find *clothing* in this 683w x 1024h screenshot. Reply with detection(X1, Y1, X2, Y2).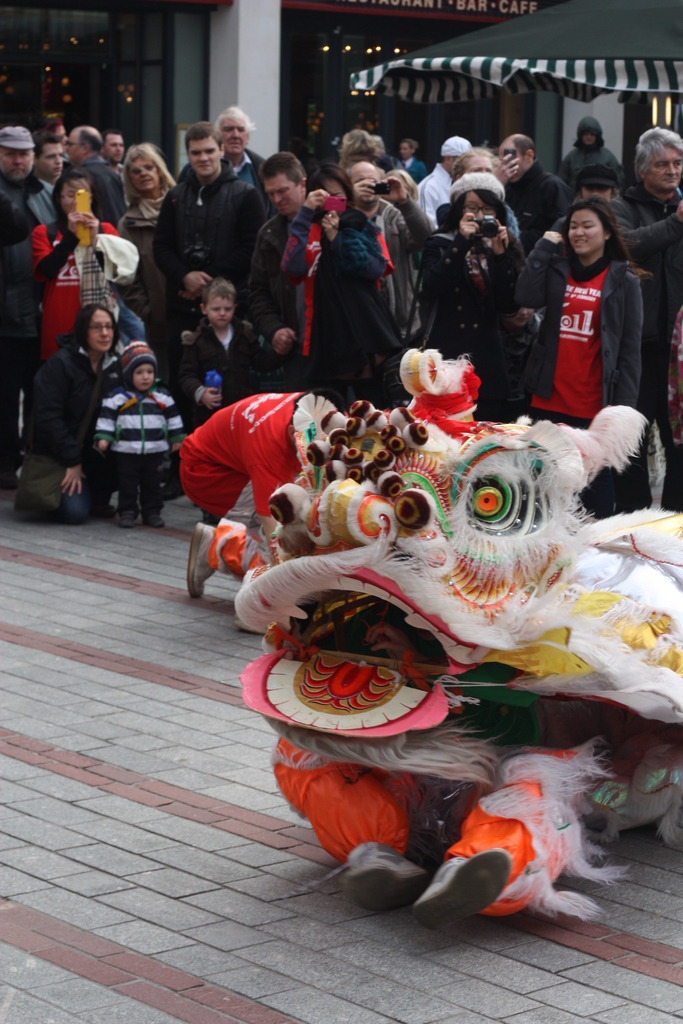
detection(172, 323, 263, 428).
